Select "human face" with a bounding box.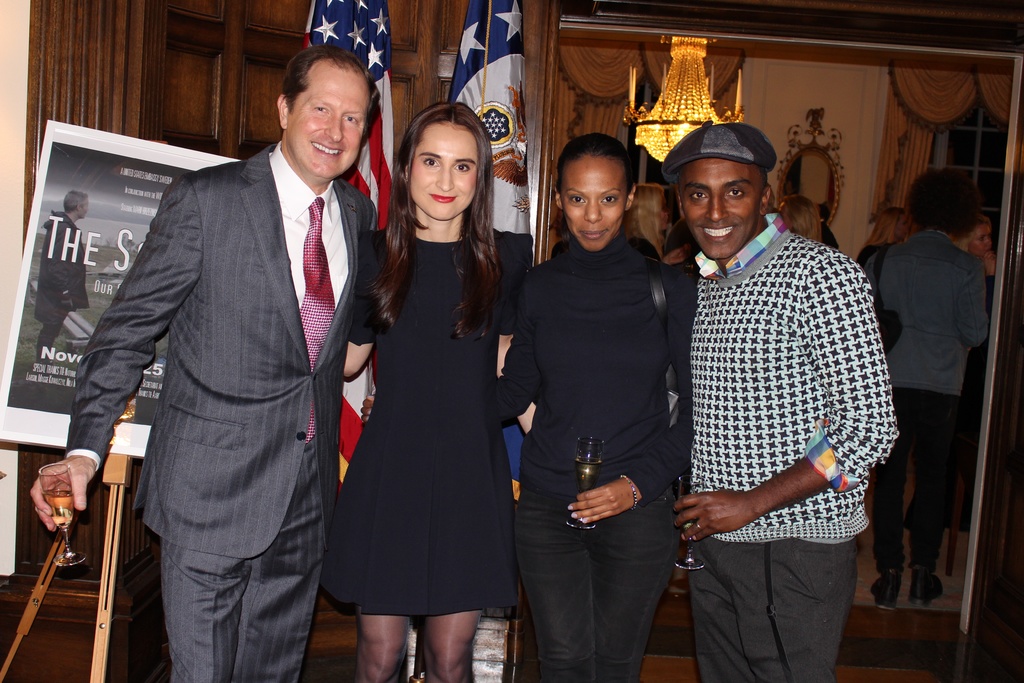
box(557, 170, 615, 254).
